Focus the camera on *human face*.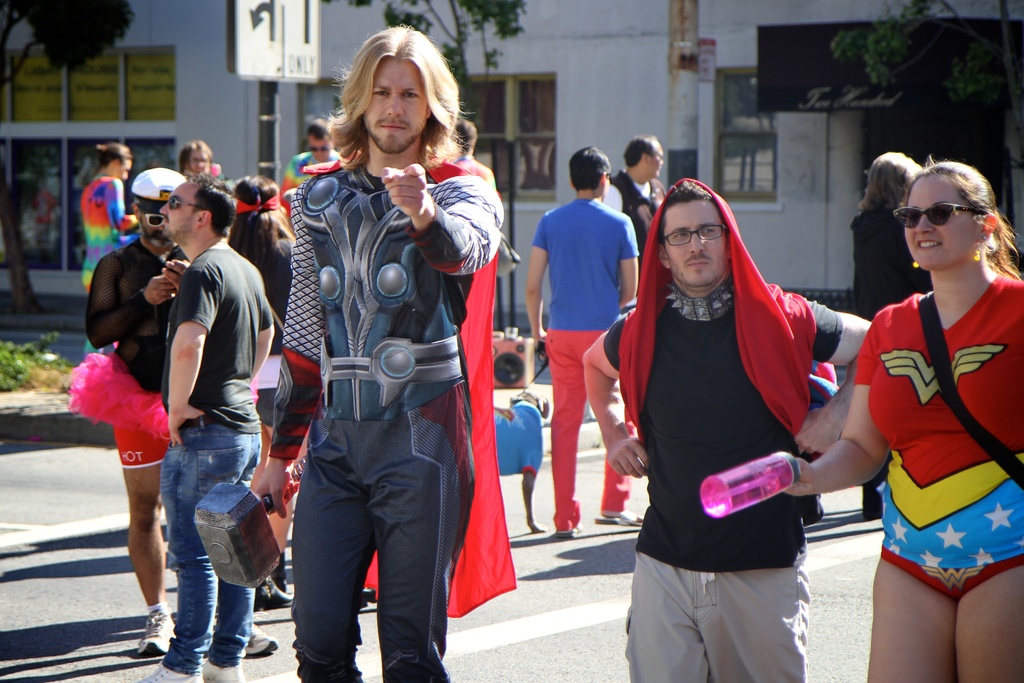
Focus region: <bbox>138, 207, 174, 247</bbox>.
